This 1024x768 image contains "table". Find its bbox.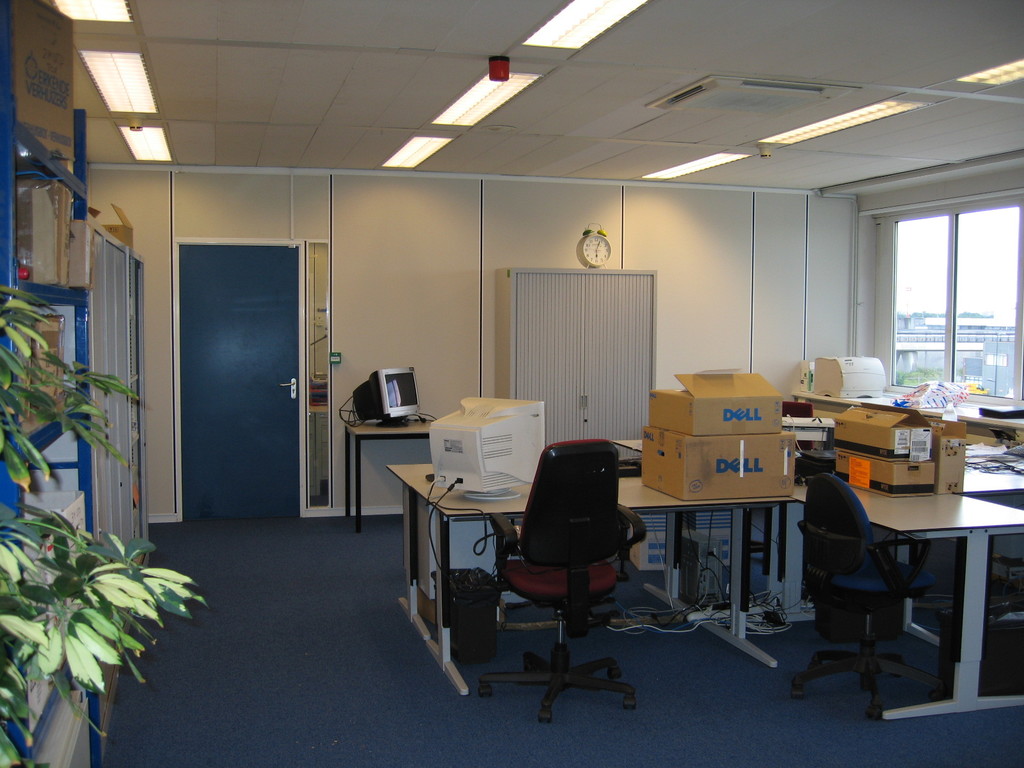
398:471:803:696.
